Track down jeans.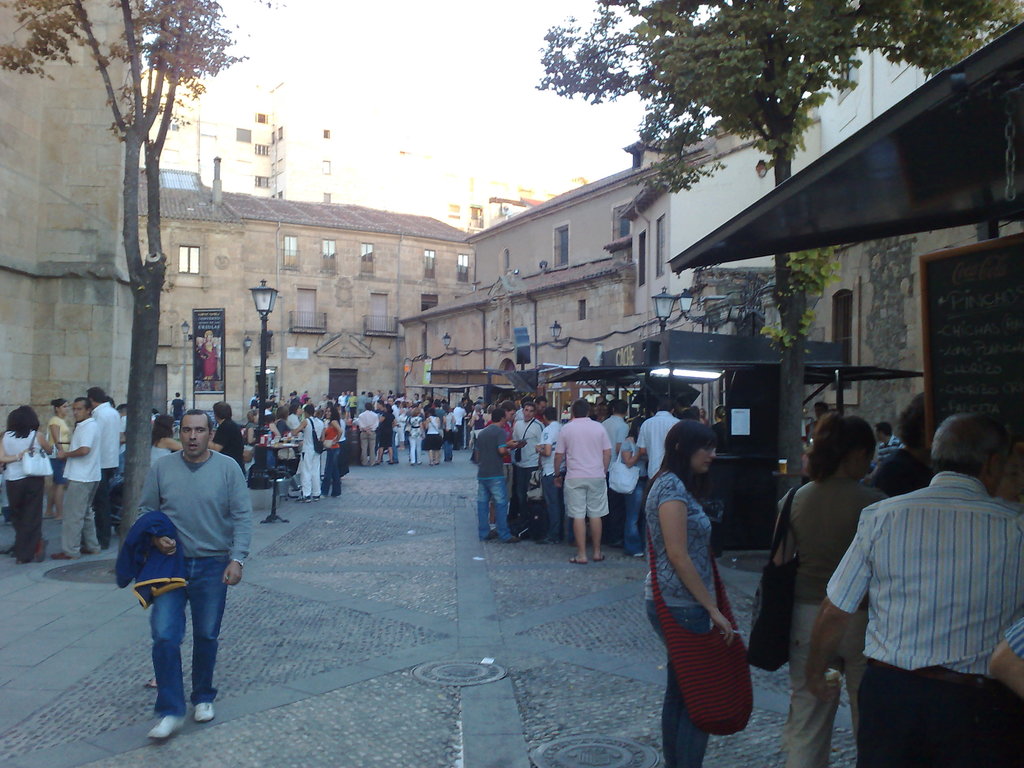
Tracked to locate(476, 477, 511, 543).
